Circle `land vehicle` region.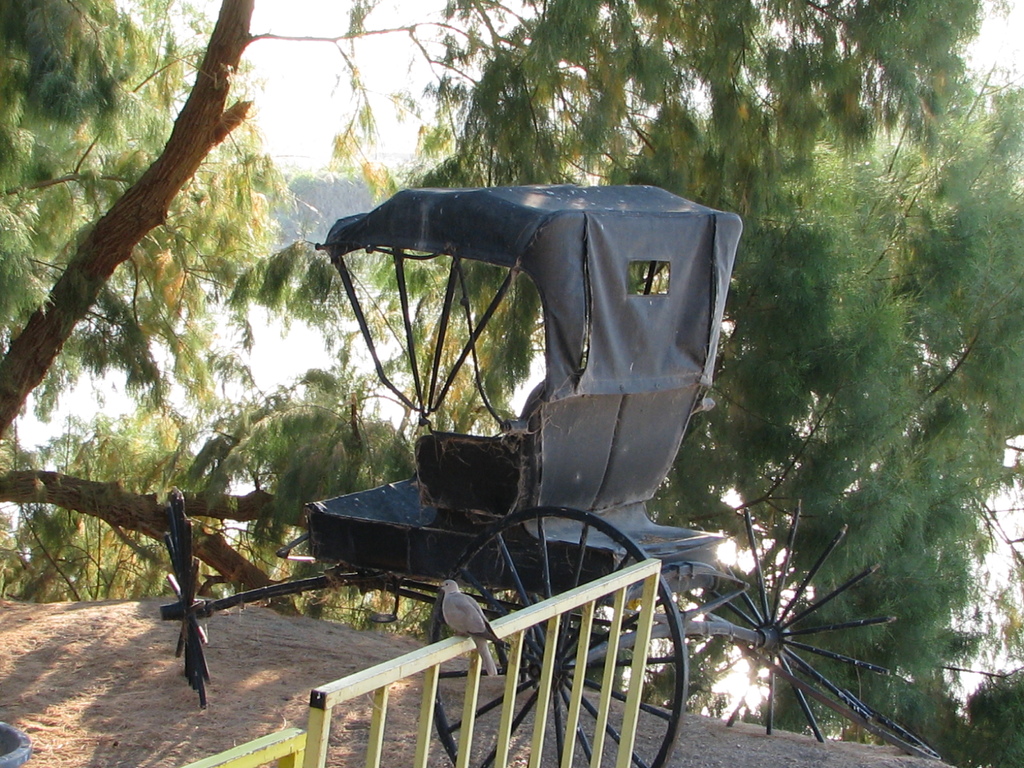
Region: select_region(84, 169, 831, 700).
